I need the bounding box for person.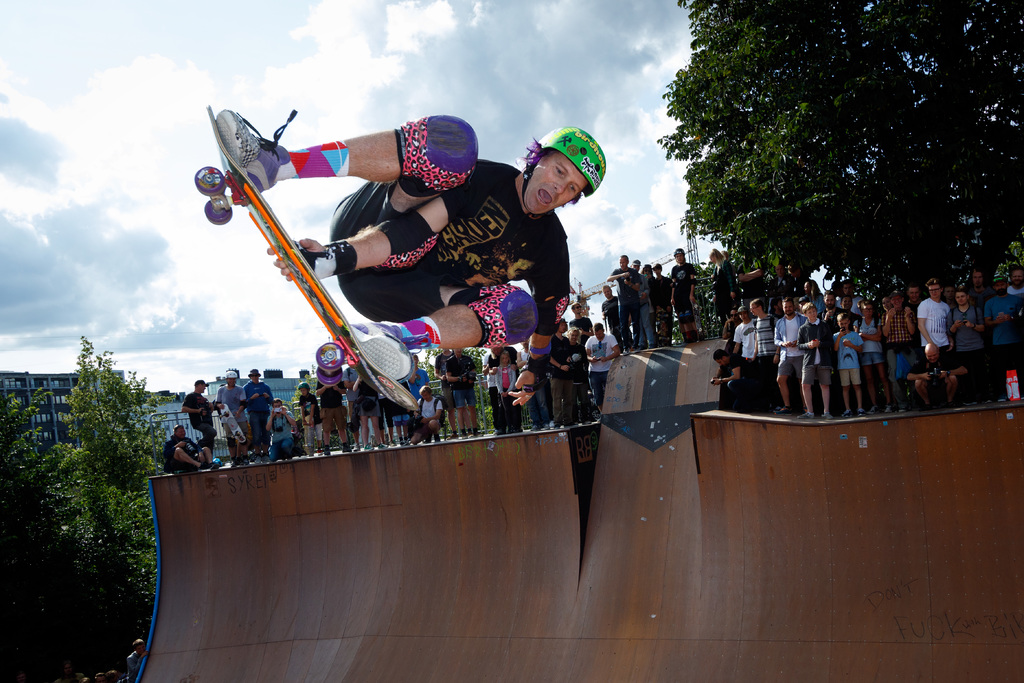
Here it is: <region>433, 345, 457, 436</region>.
